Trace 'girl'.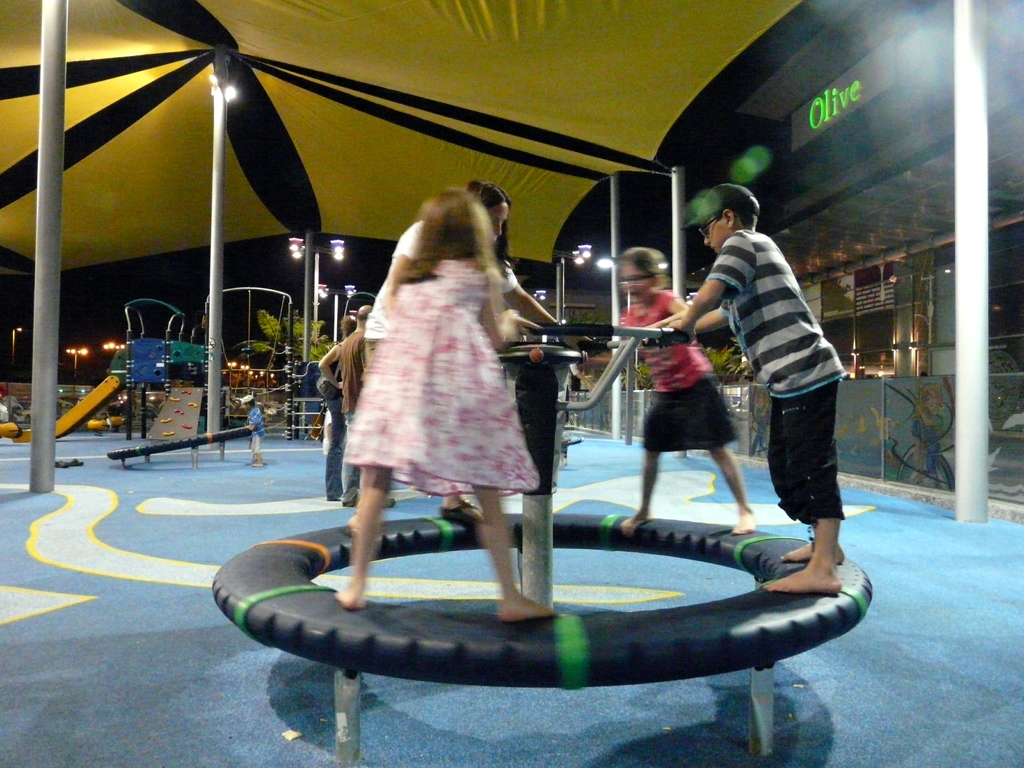
Traced to (334, 186, 556, 627).
